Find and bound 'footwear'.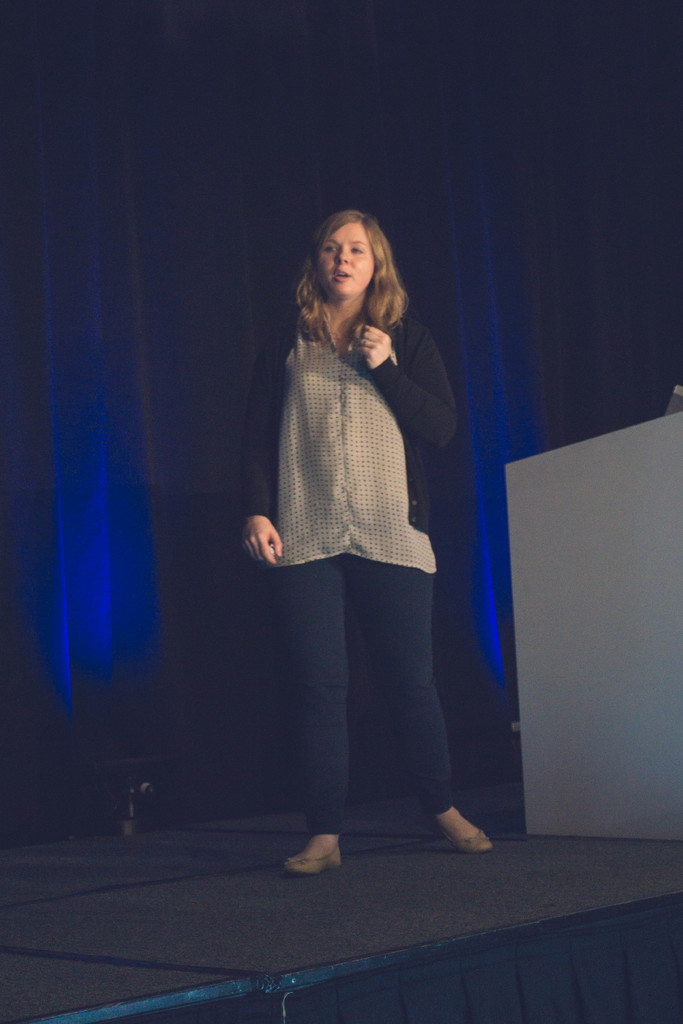
Bound: (436, 814, 488, 854).
